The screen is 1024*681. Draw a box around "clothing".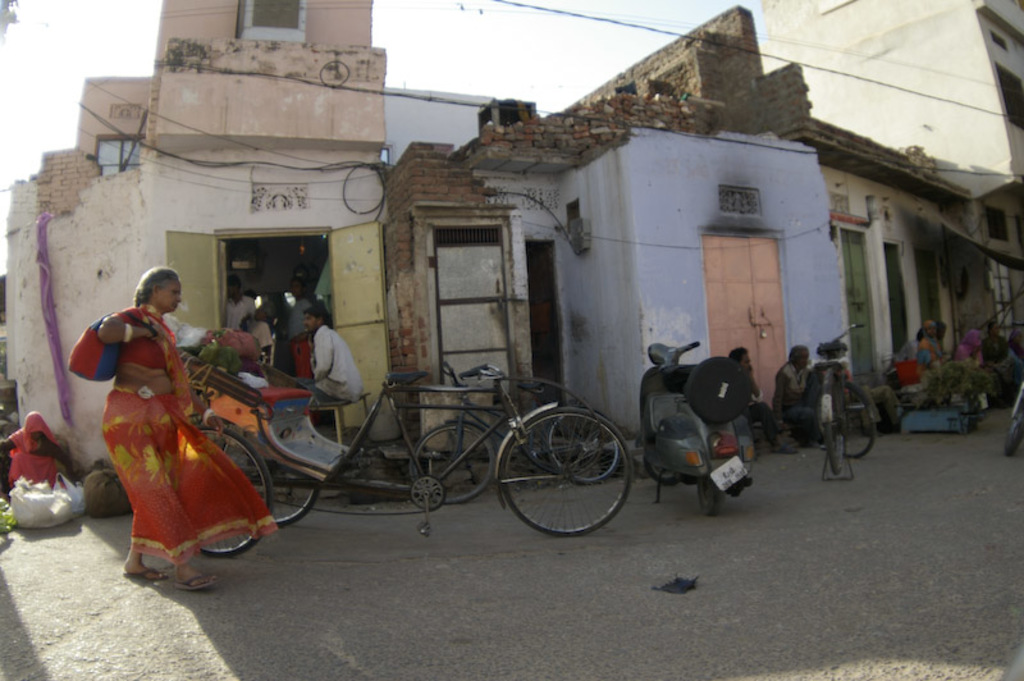
{"left": 219, "top": 288, "right": 261, "bottom": 330}.
